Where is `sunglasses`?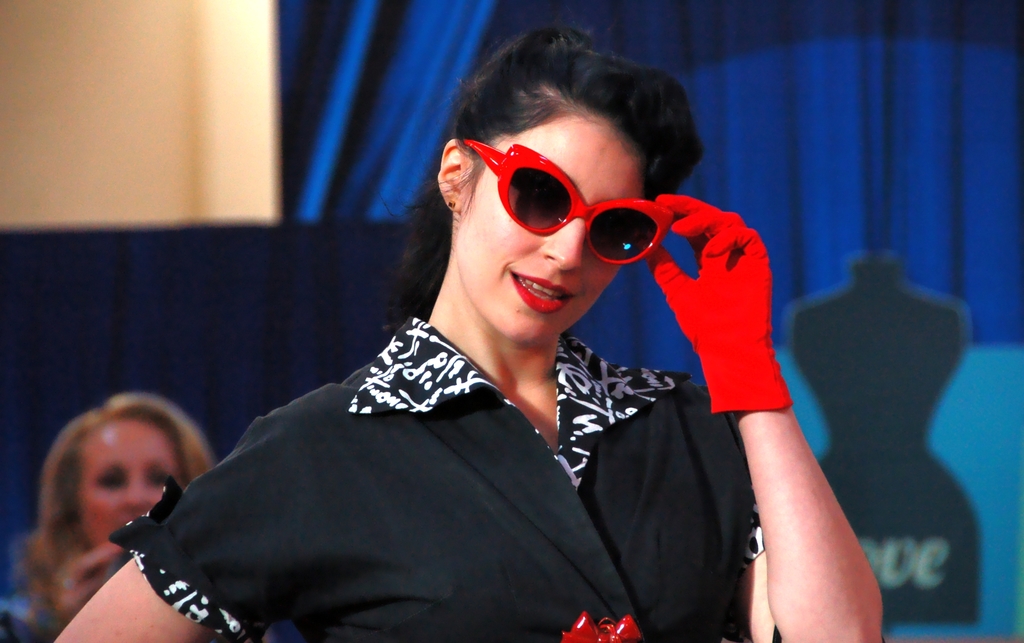
<region>468, 142, 674, 266</region>.
